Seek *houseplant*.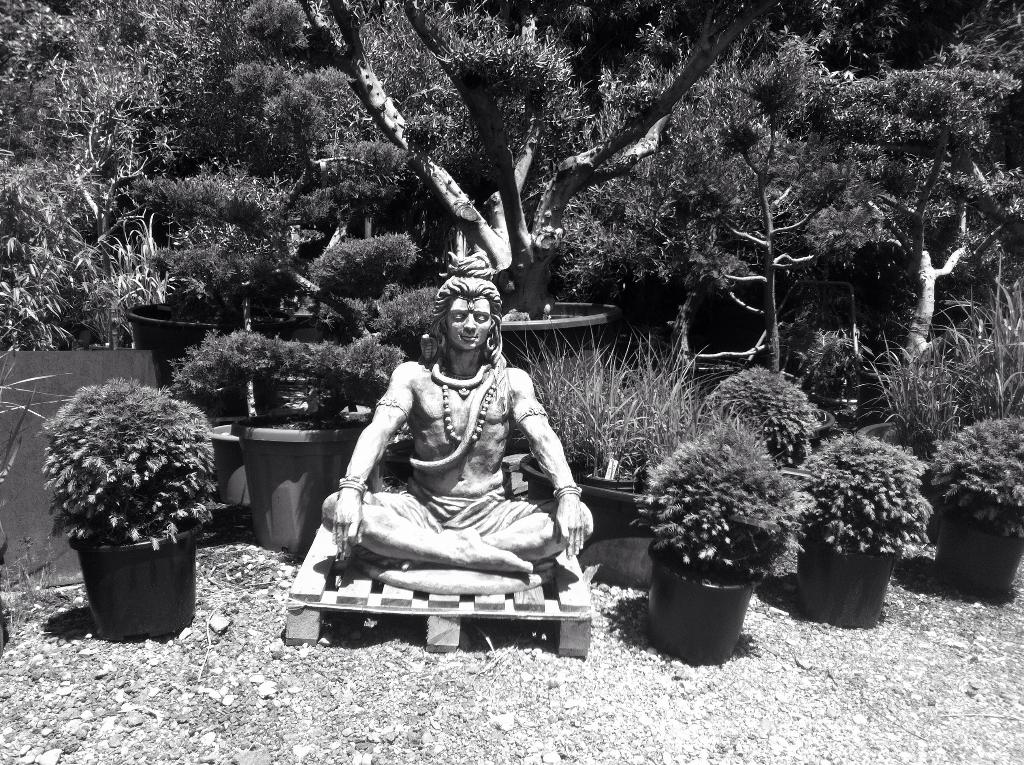
region(916, 419, 1023, 594).
